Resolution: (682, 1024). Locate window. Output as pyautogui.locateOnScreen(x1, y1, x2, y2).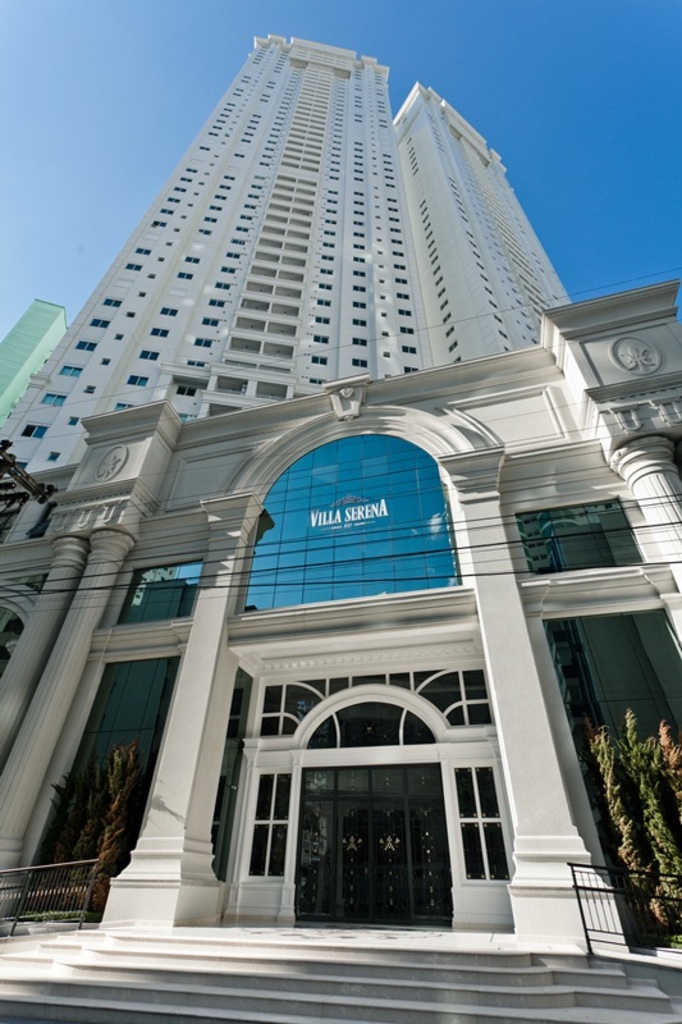
pyautogui.locateOnScreen(42, 390, 64, 408).
